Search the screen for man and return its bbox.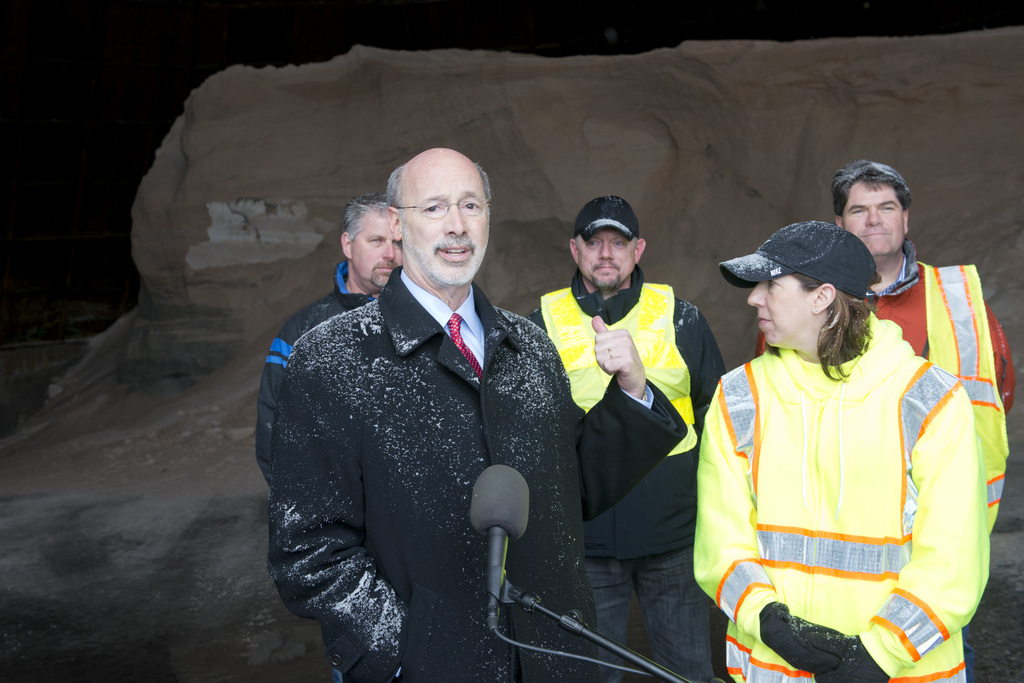
Found: 826,156,1015,527.
